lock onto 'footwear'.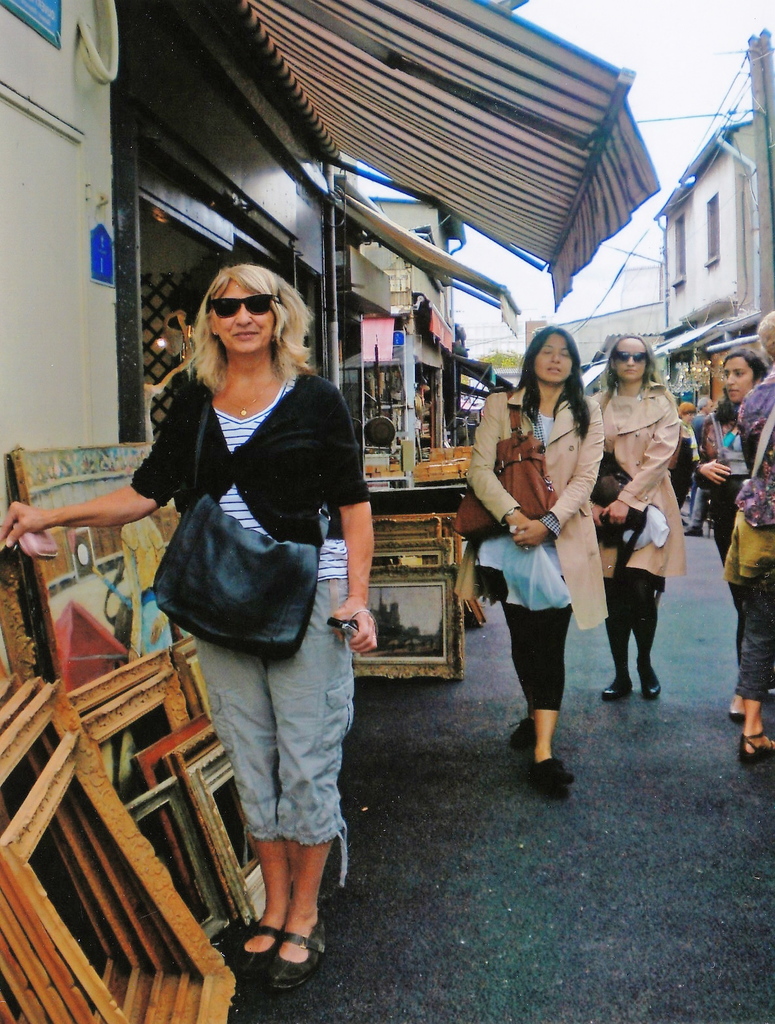
Locked: [x1=640, y1=676, x2=661, y2=697].
